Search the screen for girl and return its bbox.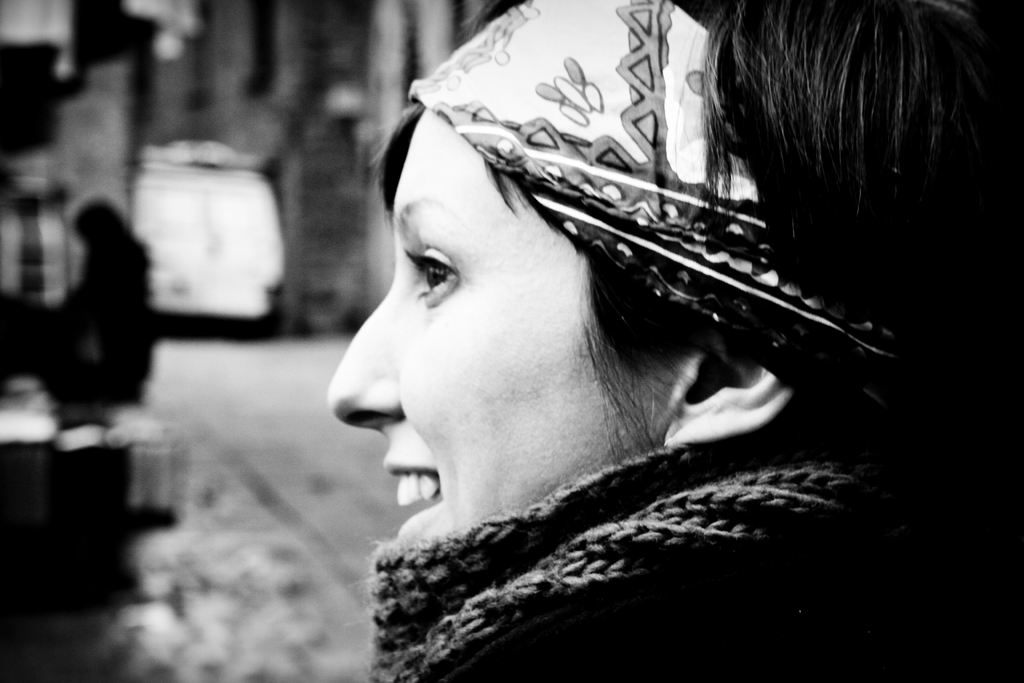
Found: locate(326, 0, 1023, 682).
